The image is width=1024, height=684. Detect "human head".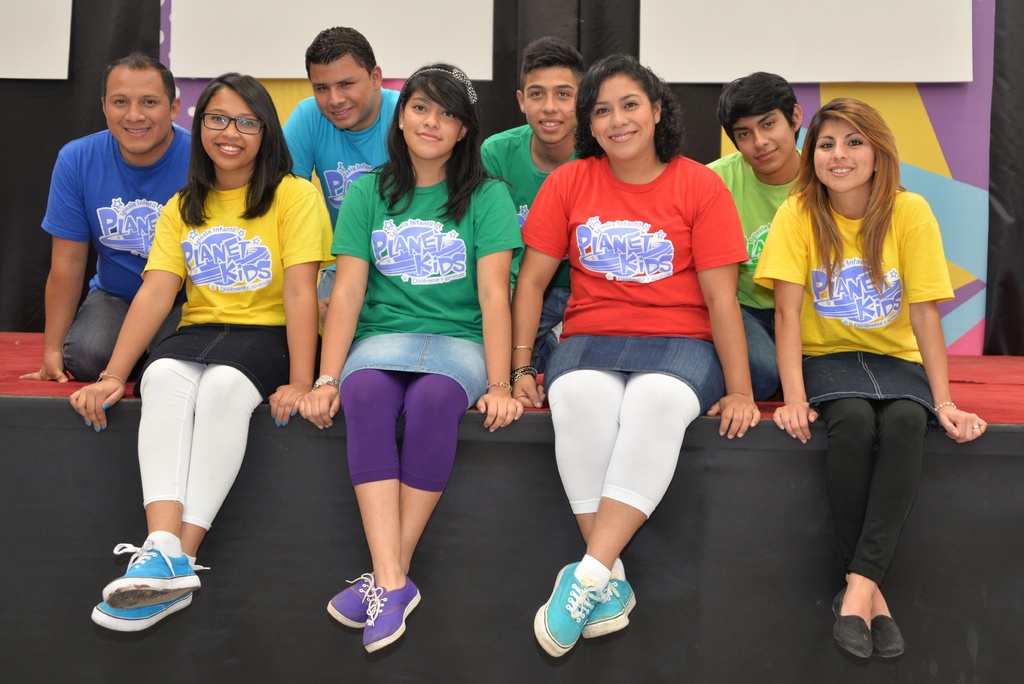
Detection: pyautogui.locateOnScreen(805, 94, 890, 193).
